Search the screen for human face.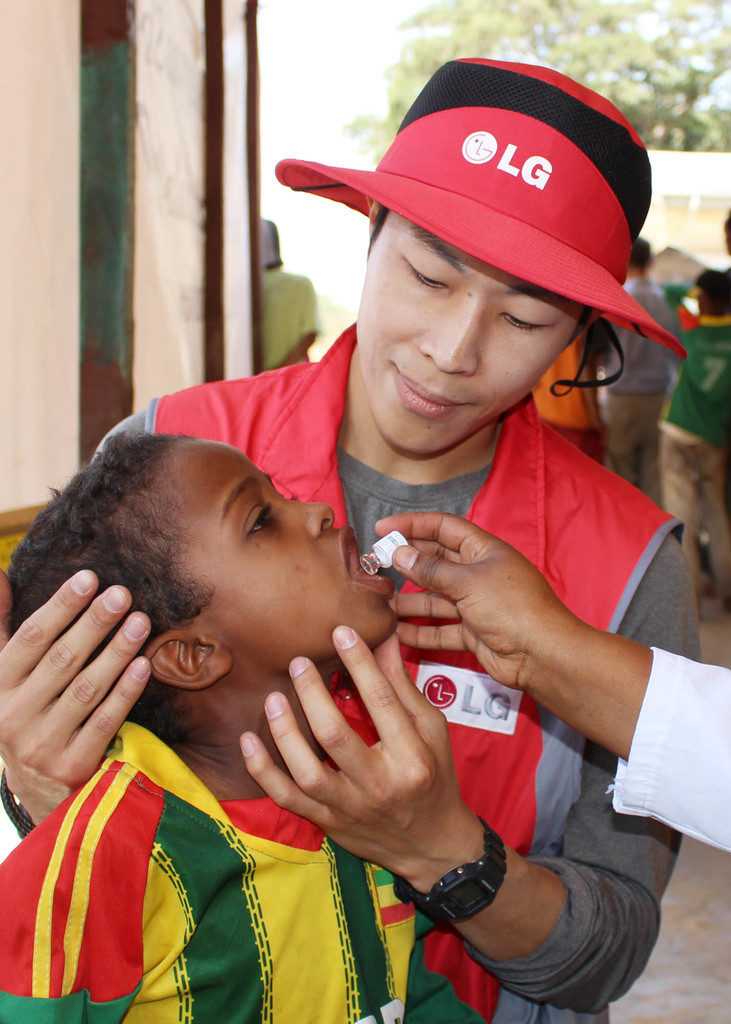
Found at [362, 213, 587, 458].
